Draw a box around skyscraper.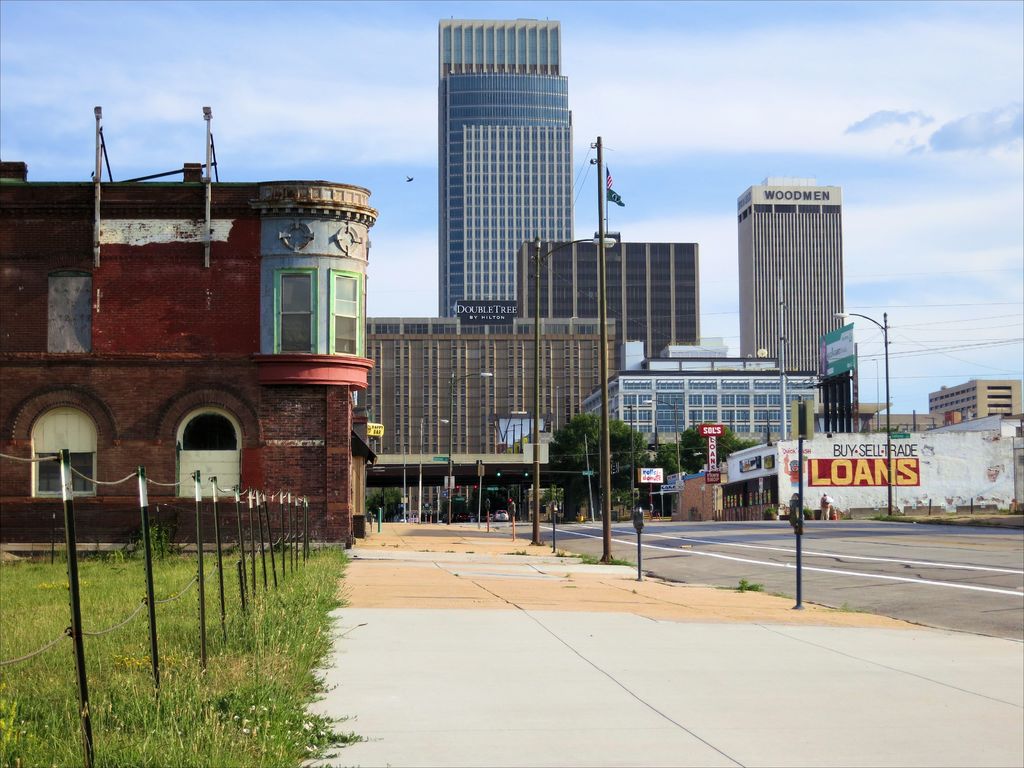
(x1=441, y1=19, x2=572, y2=331).
